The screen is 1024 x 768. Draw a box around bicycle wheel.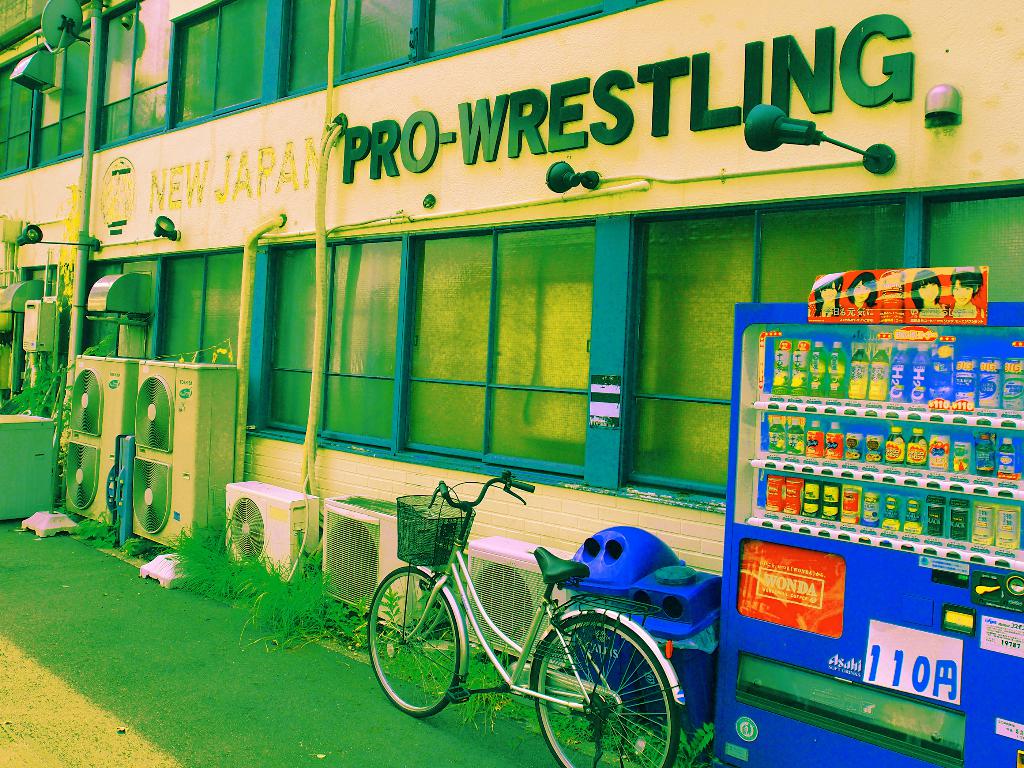
left=532, top=614, right=682, bottom=767.
